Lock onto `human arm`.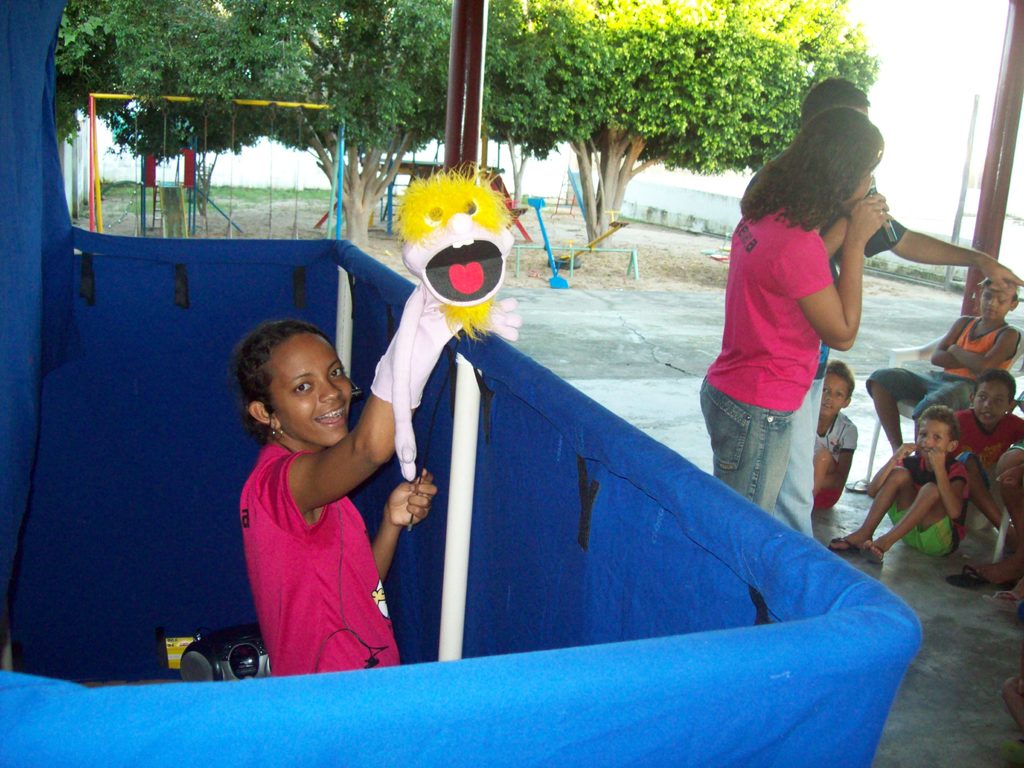
Locked: bbox(816, 195, 884, 262).
